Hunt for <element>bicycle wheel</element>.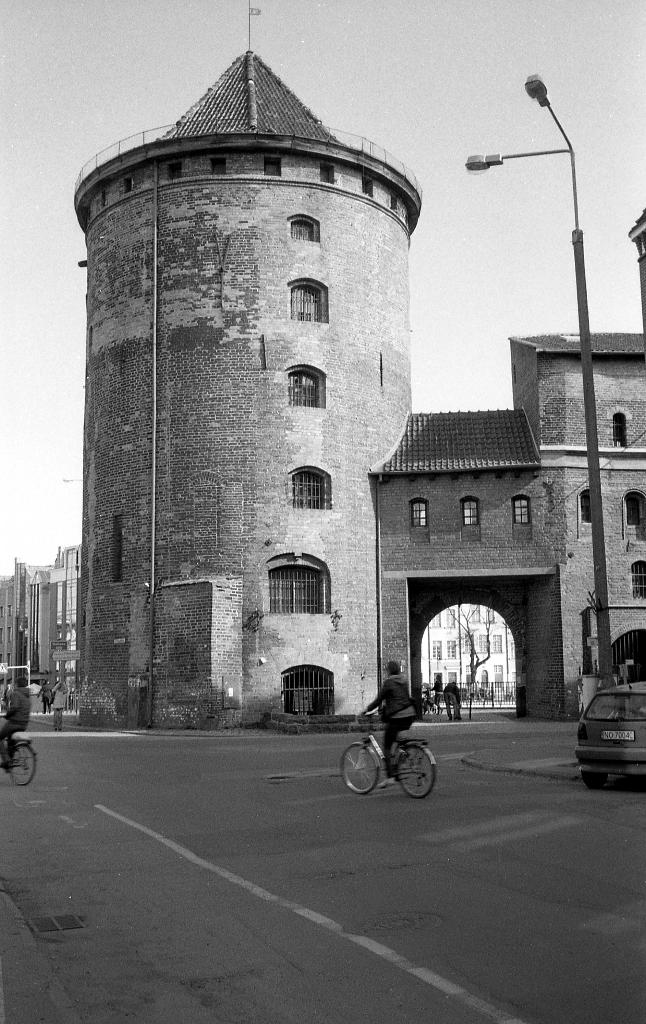
Hunted down at [333,743,387,796].
